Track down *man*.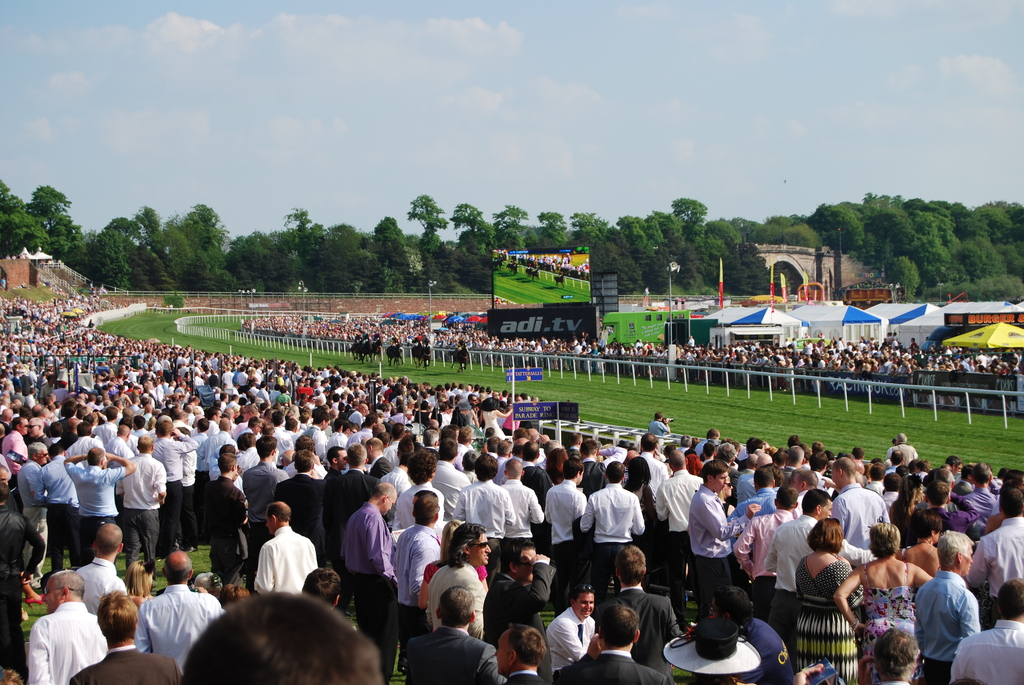
Tracked to 622:449:639:470.
